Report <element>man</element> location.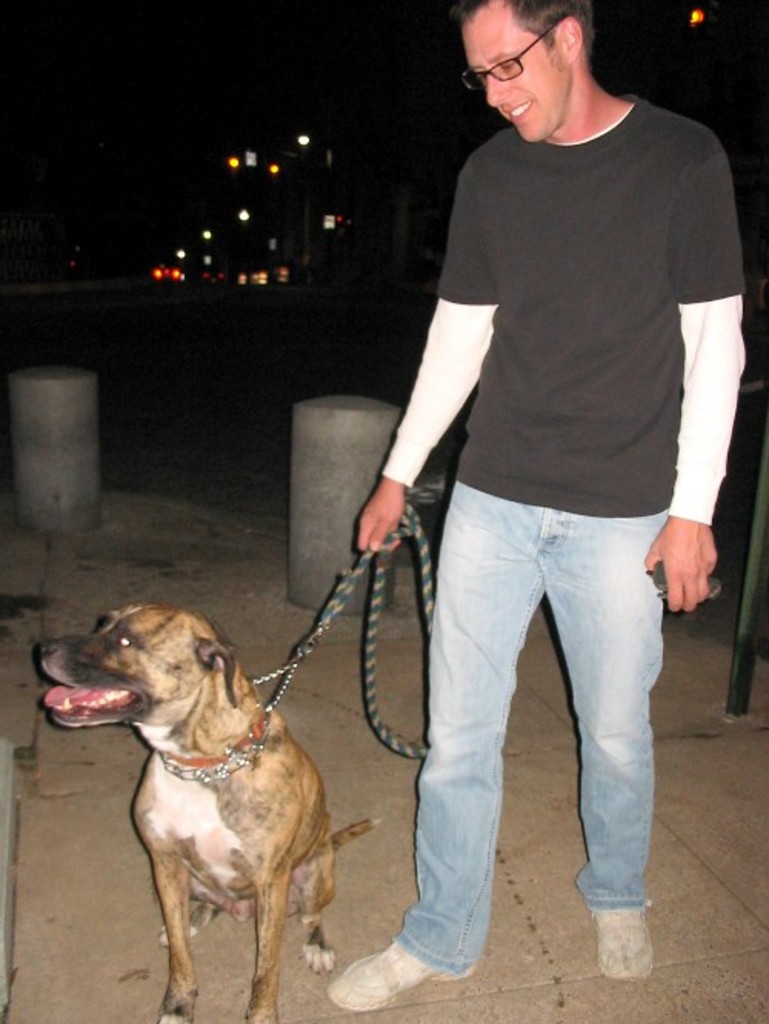
Report: [left=348, top=0, right=740, bottom=973].
